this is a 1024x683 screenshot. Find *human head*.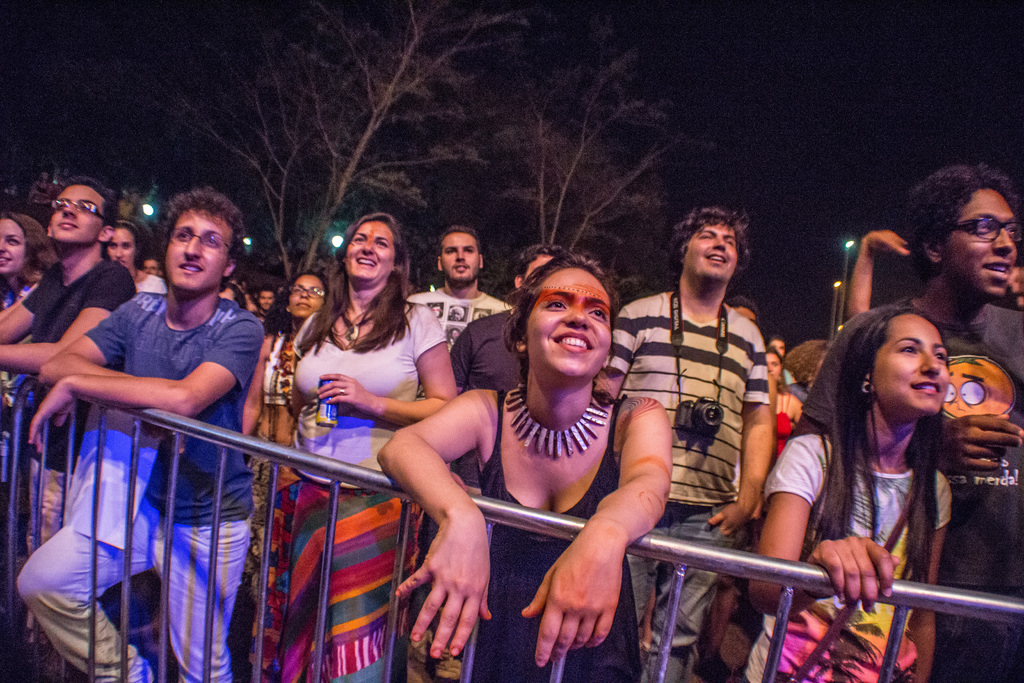
Bounding box: locate(272, 269, 331, 325).
